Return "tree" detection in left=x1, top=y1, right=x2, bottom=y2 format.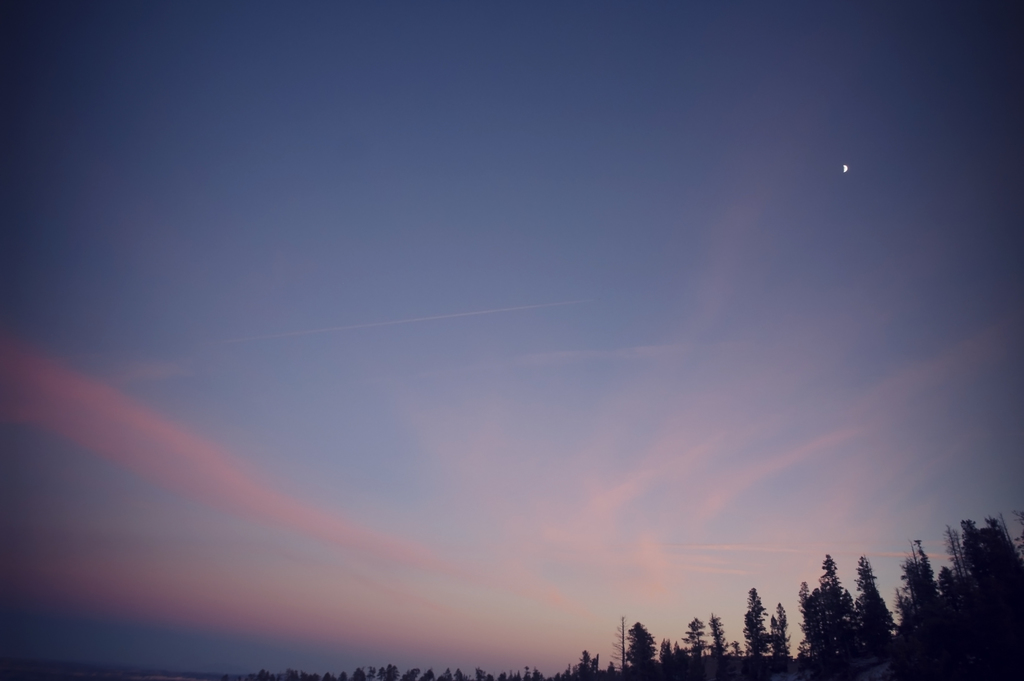
left=796, top=552, right=911, bottom=660.
